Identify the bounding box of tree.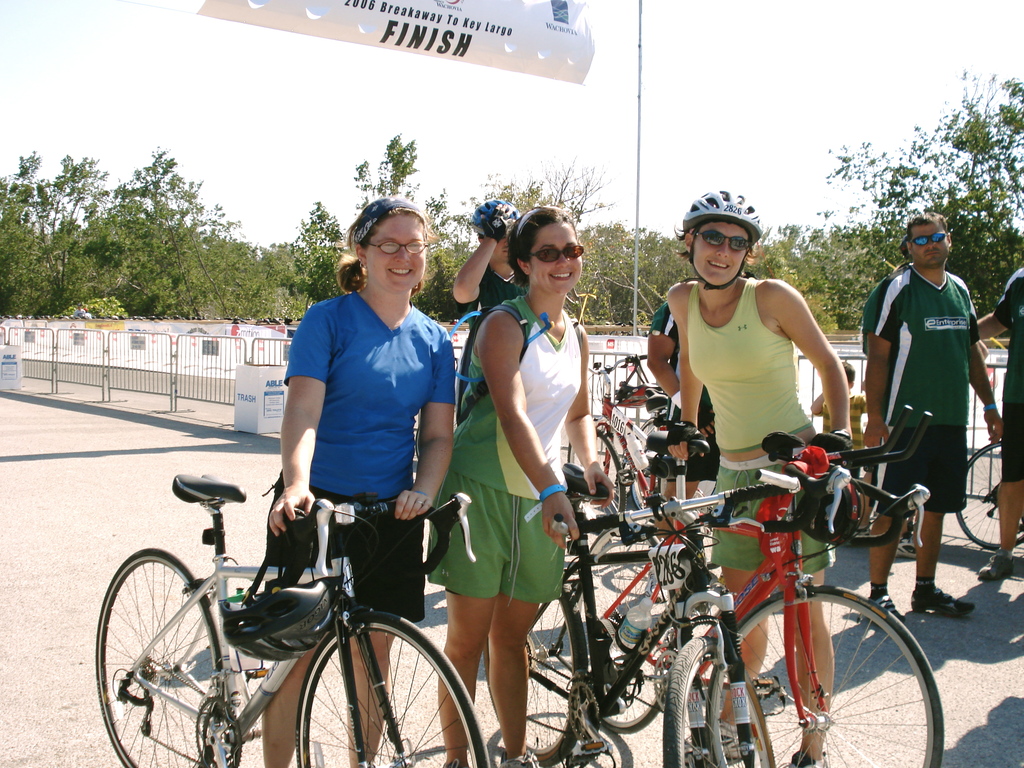
79:153:227:319.
